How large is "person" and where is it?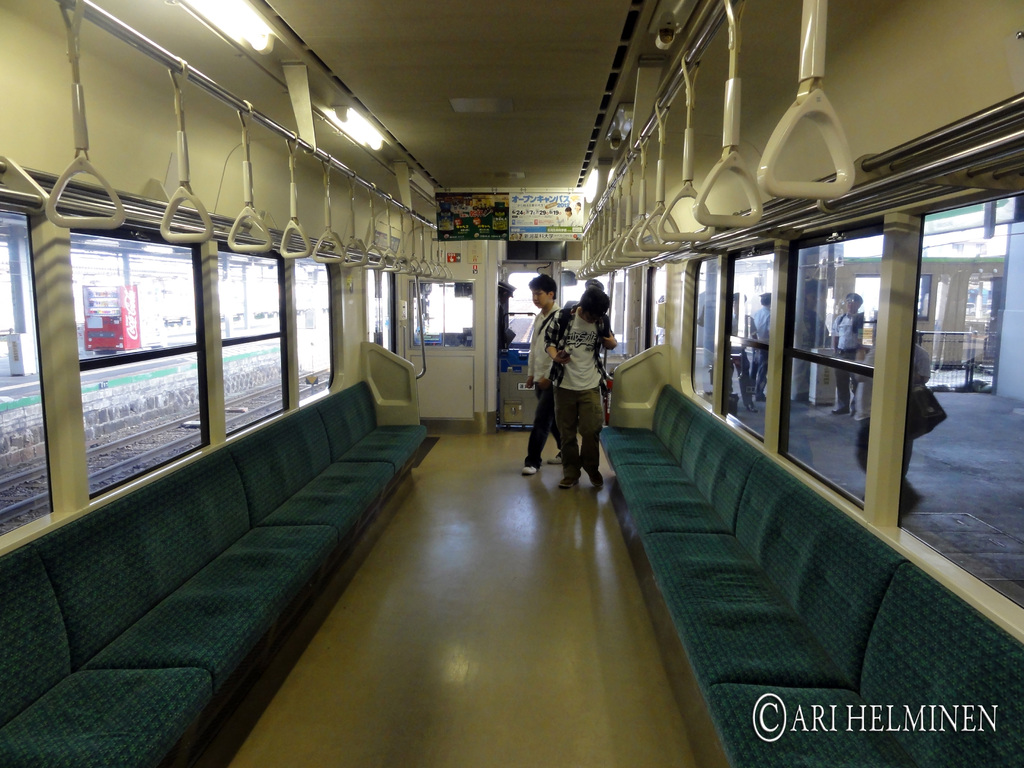
Bounding box: 749,292,773,399.
